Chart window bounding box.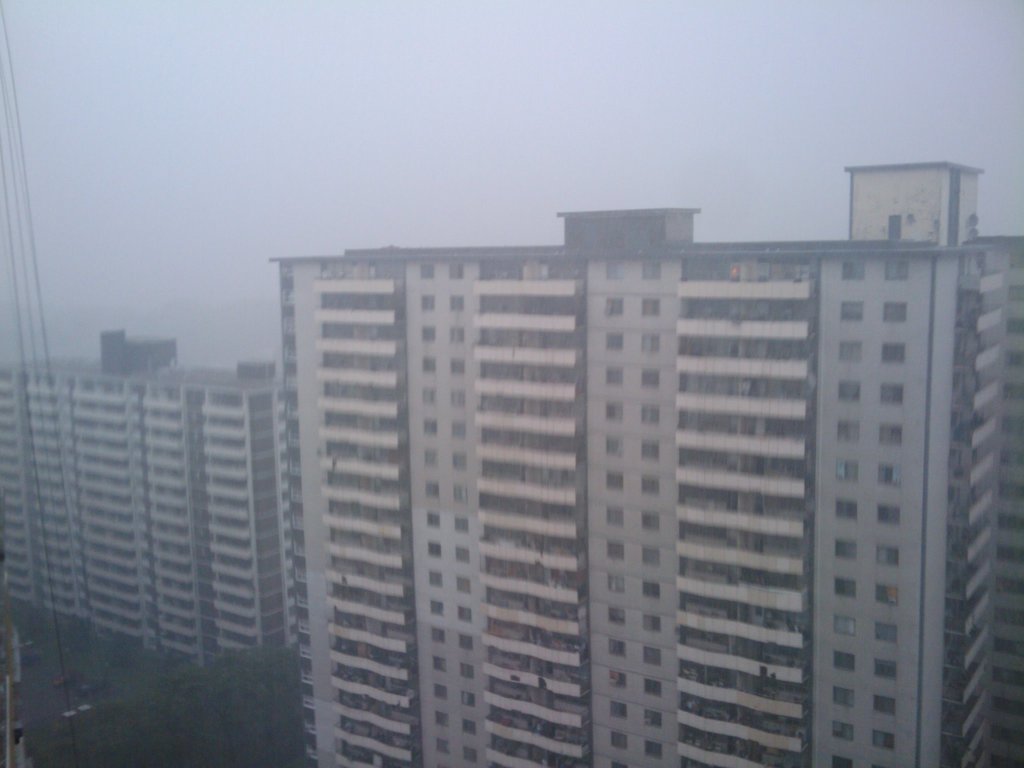
Charted: (451,452,468,468).
